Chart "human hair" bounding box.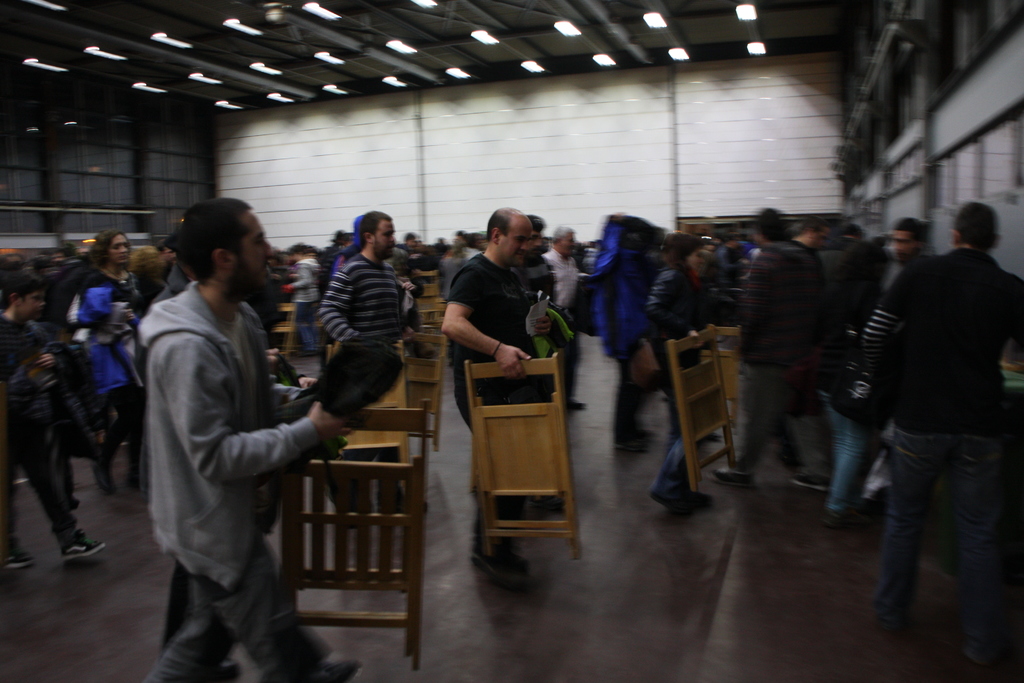
Charted: {"x1": 166, "y1": 201, "x2": 261, "y2": 293}.
